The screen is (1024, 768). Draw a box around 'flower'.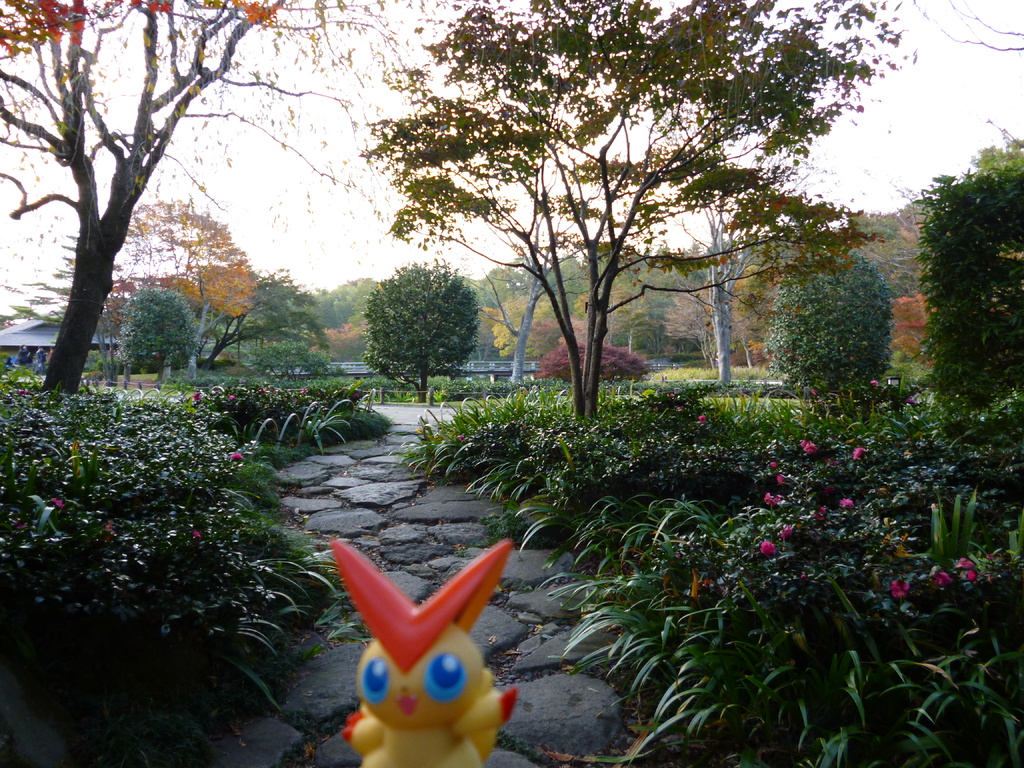
<region>189, 390, 204, 404</region>.
